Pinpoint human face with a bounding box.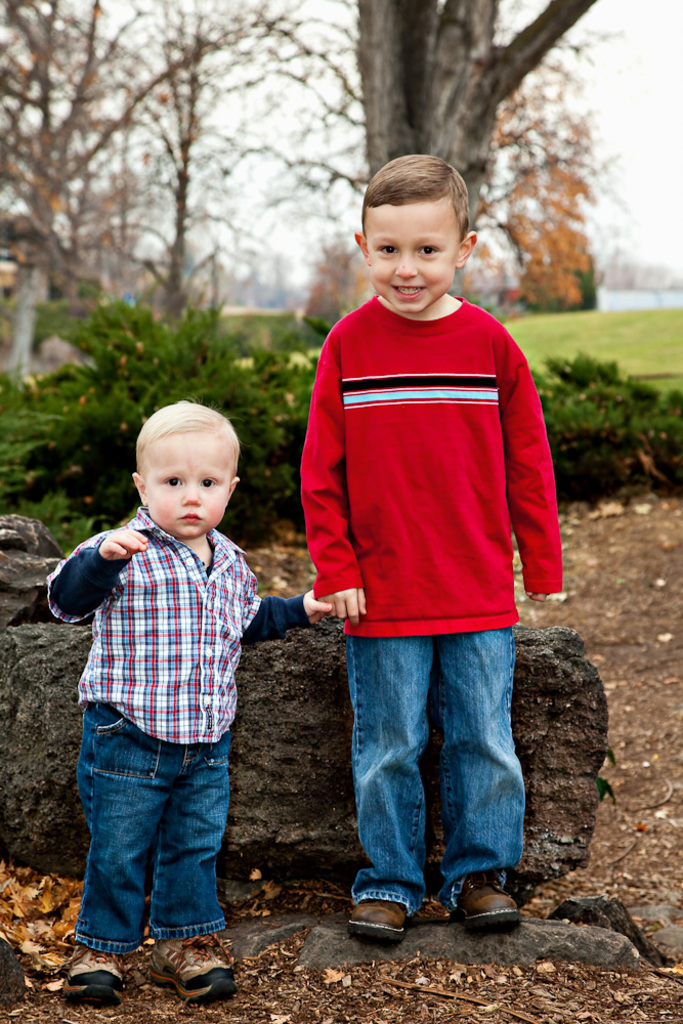
rect(142, 431, 228, 538).
